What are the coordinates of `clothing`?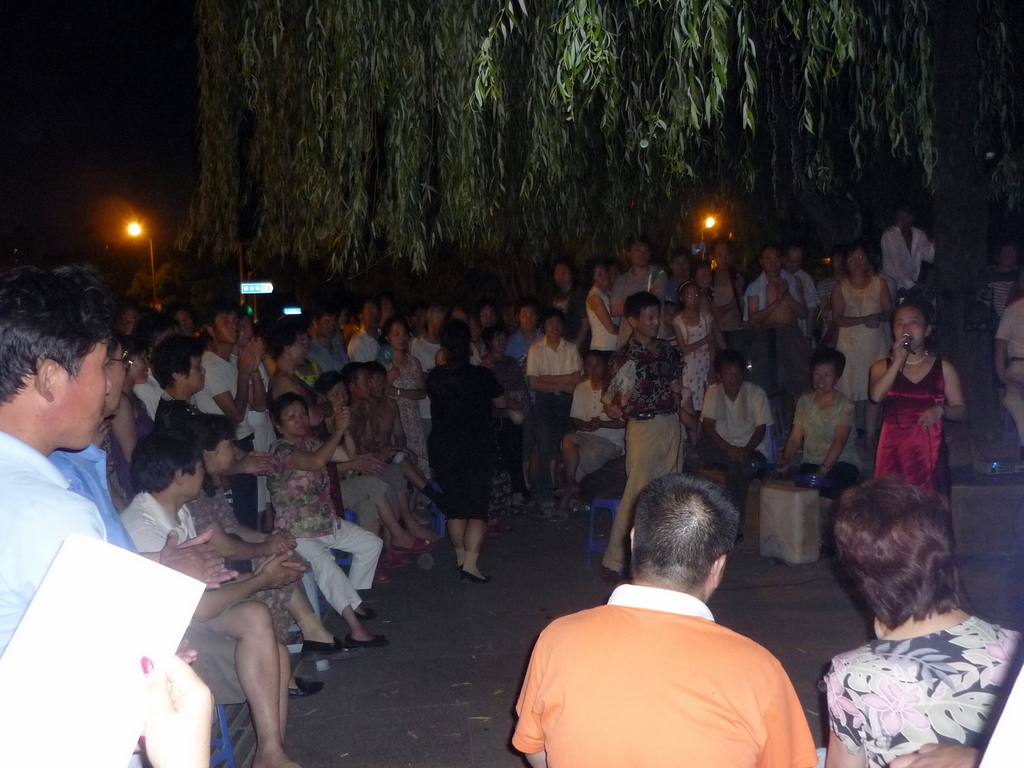
bbox=[841, 275, 888, 388].
